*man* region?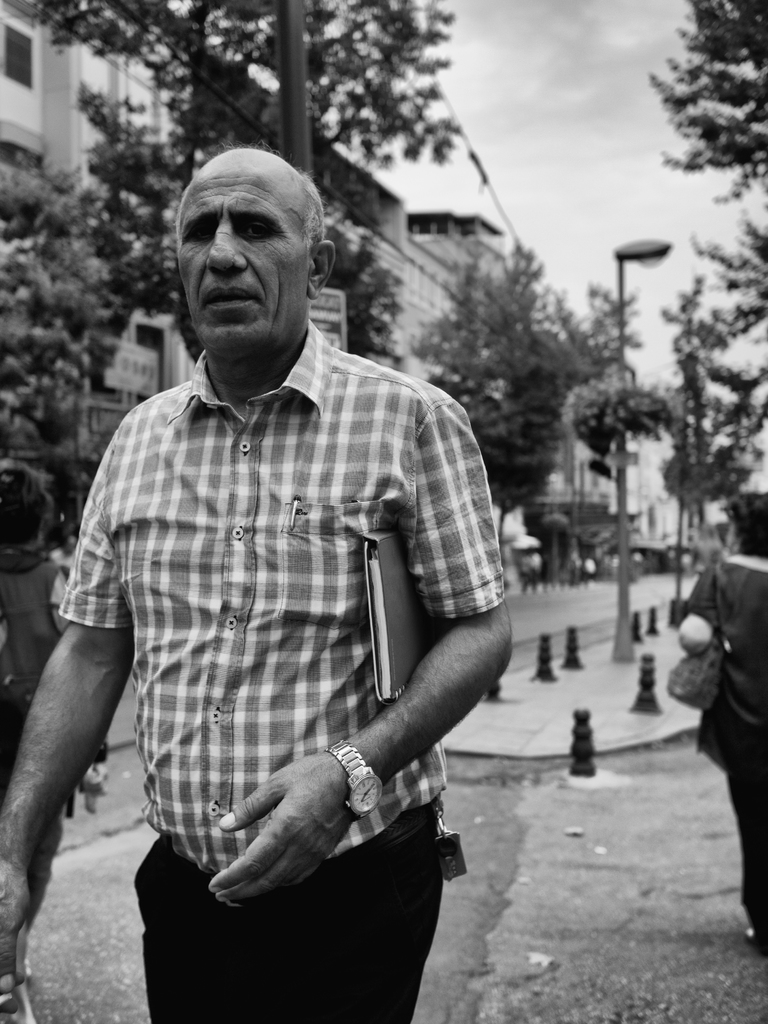
bbox=[0, 151, 528, 1023]
